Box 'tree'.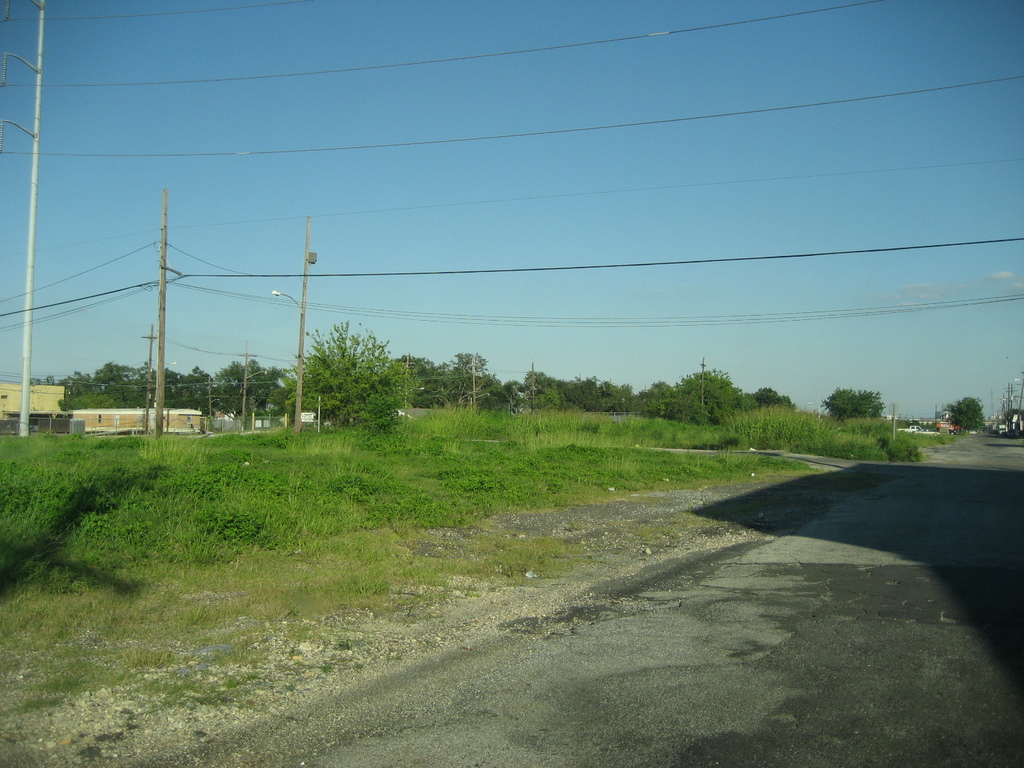
box(264, 316, 430, 438).
